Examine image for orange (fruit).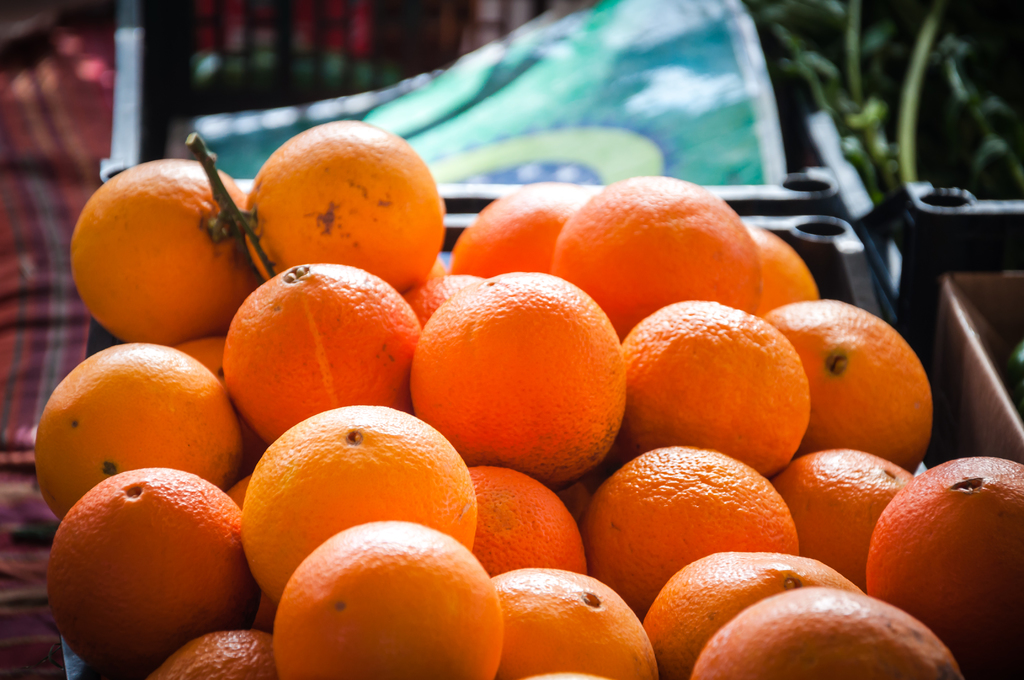
Examination result: (409,271,444,330).
